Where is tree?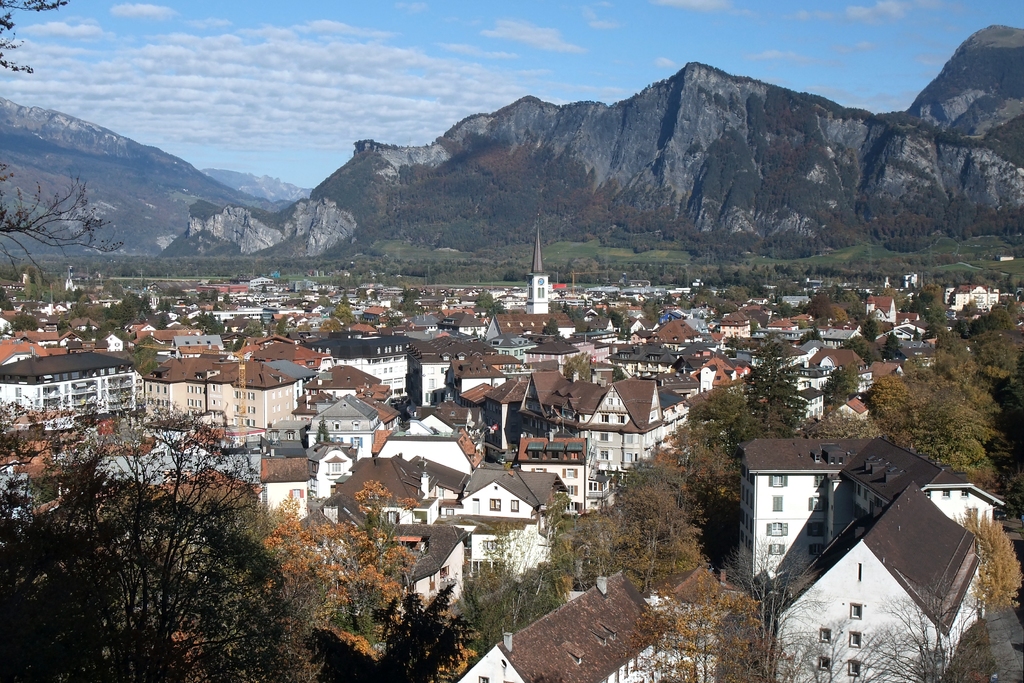
bbox(430, 603, 472, 682).
